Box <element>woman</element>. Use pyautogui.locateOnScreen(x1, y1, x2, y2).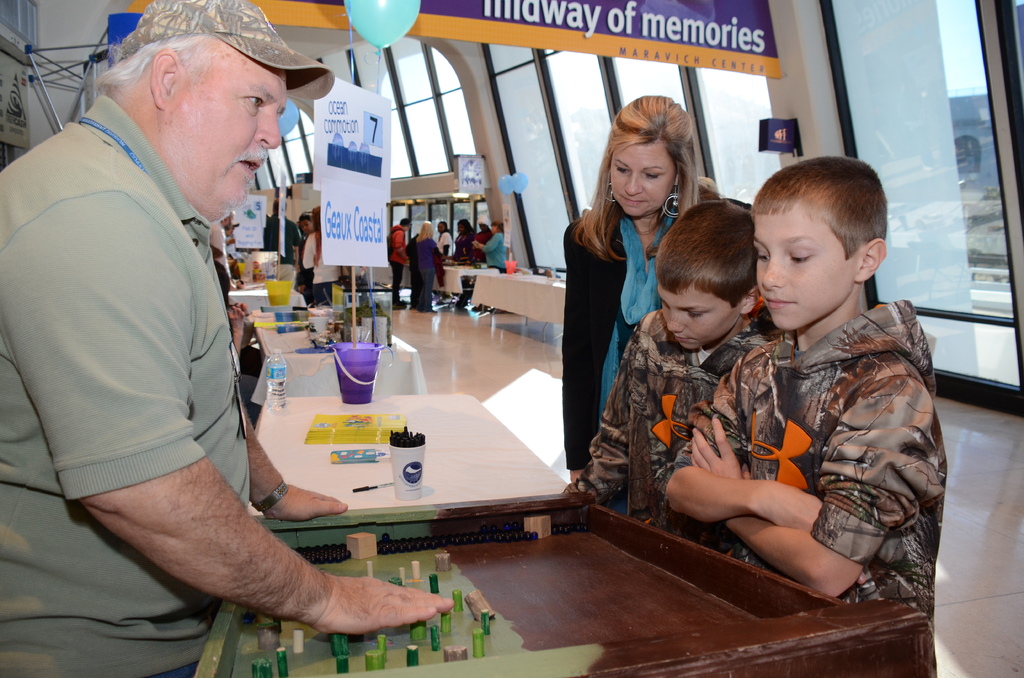
pyautogui.locateOnScreen(452, 218, 474, 264).
